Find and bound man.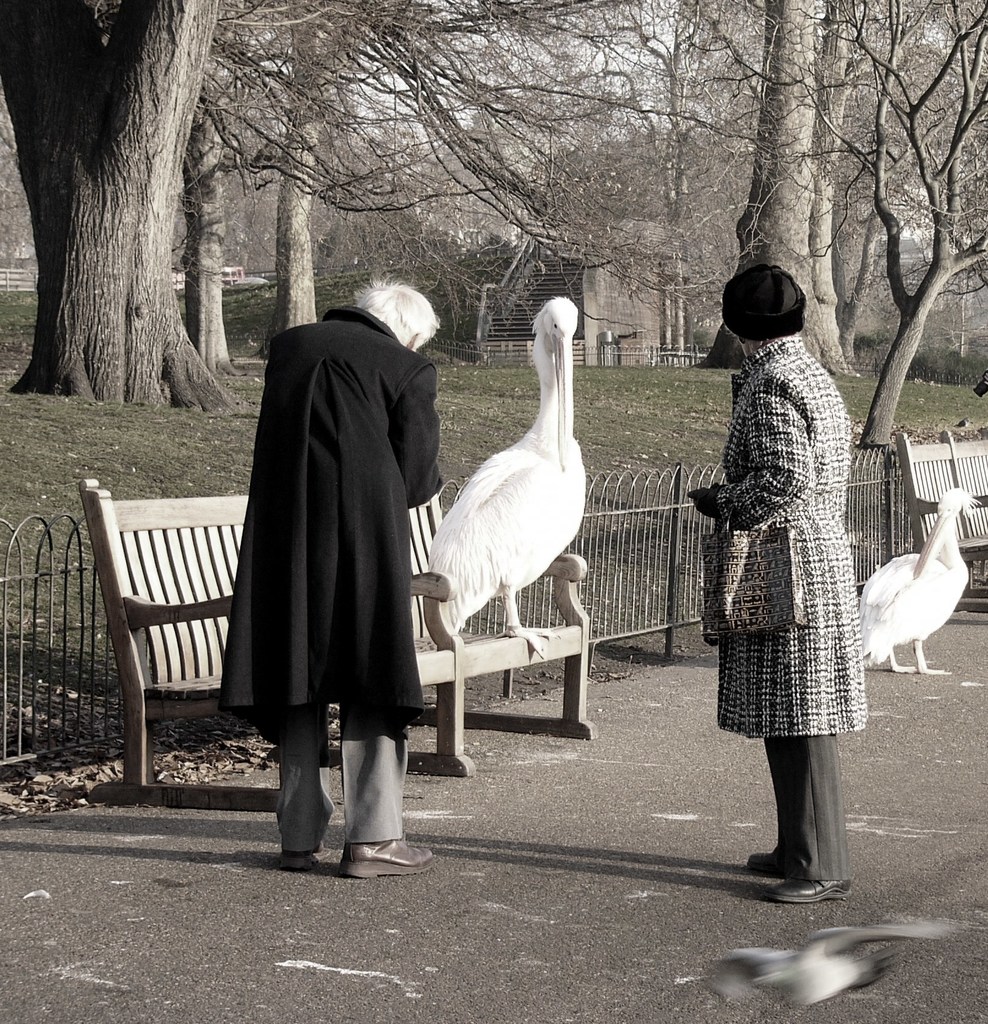
Bound: x1=234, y1=244, x2=458, y2=835.
